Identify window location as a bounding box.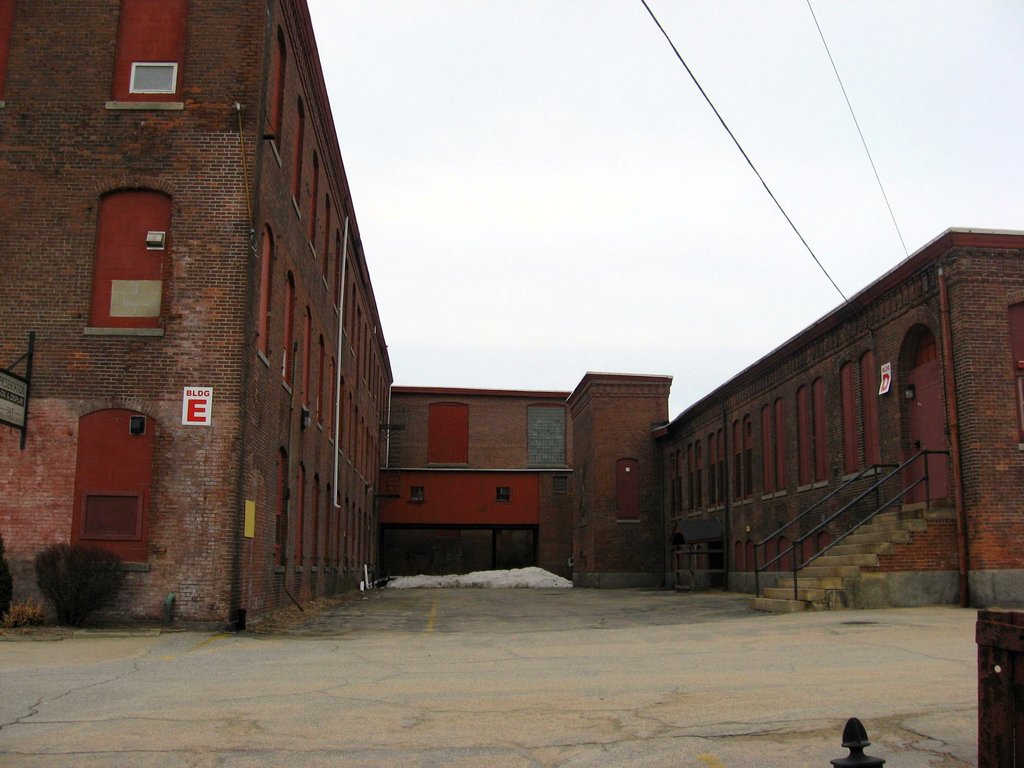
l=52, t=374, r=158, b=608.
